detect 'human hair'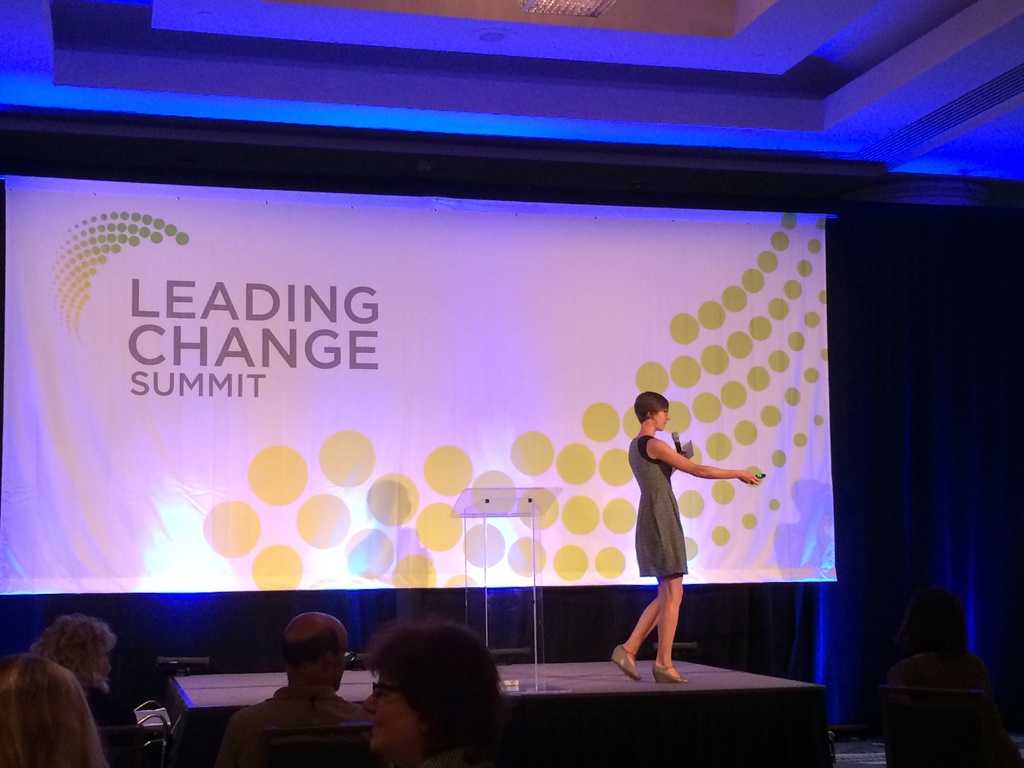
[364,634,499,753]
